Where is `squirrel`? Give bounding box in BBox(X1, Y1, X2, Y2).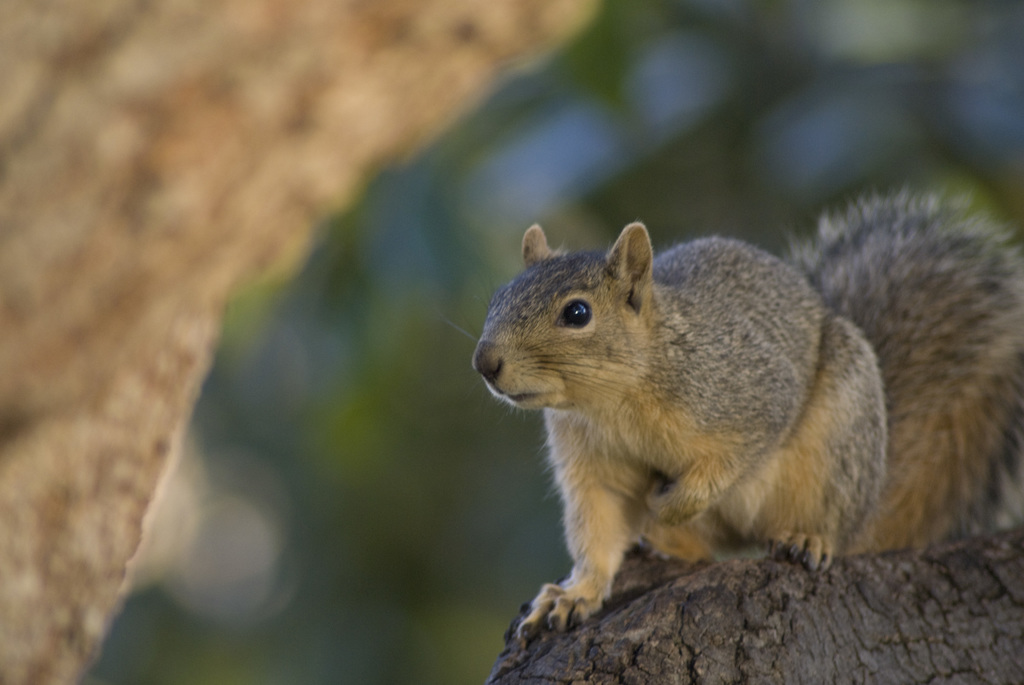
BBox(442, 181, 1023, 651).
